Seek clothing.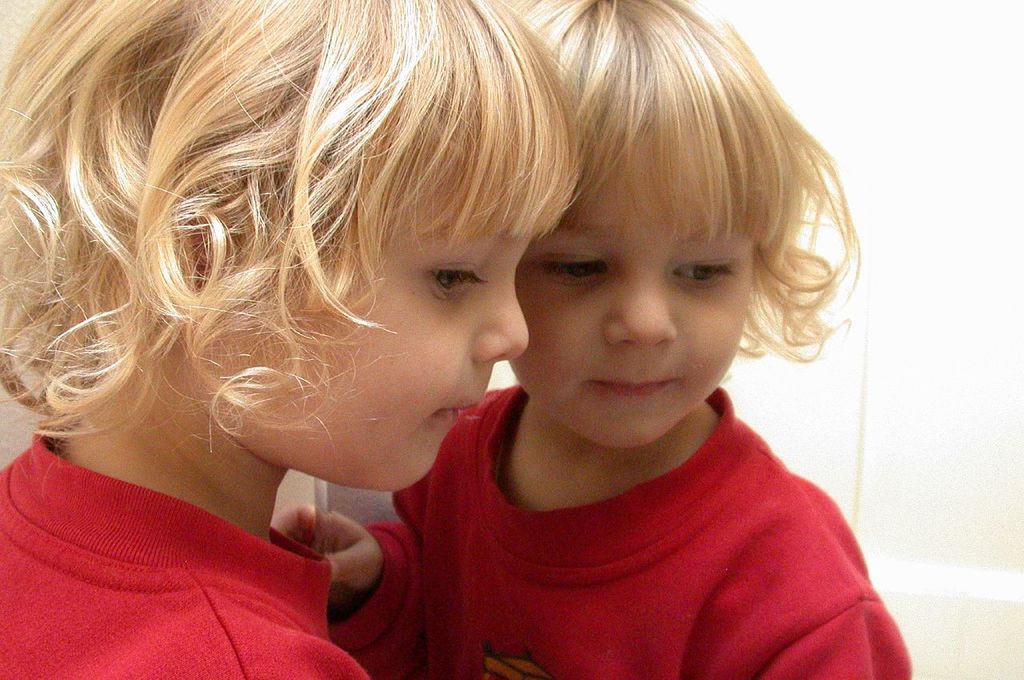
region(331, 378, 910, 679).
